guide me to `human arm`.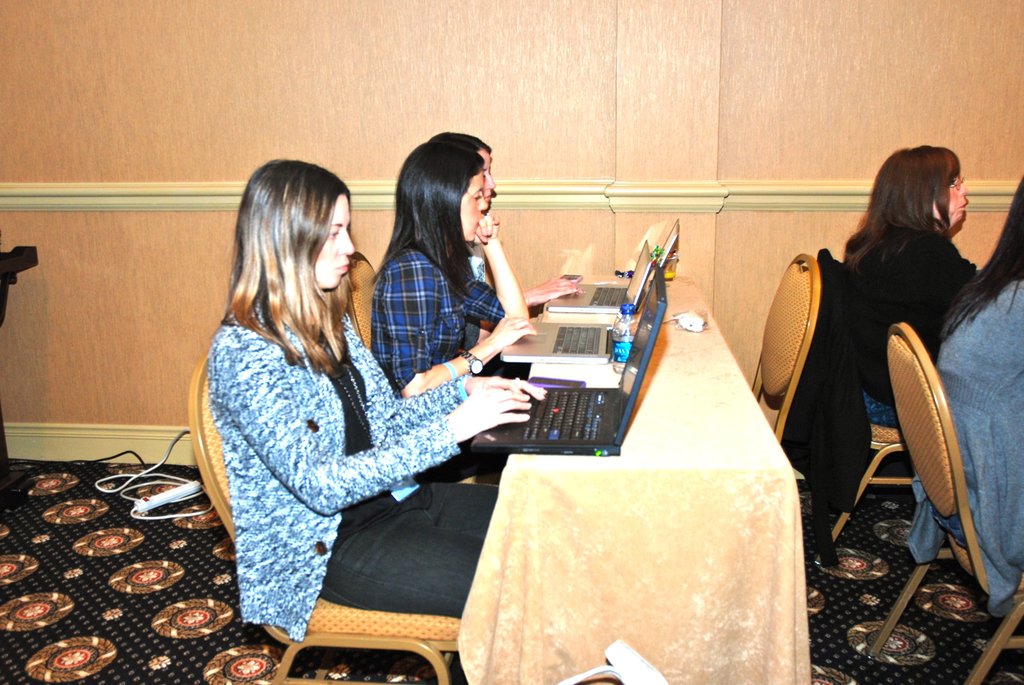
Guidance: locate(370, 358, 554, 443).
